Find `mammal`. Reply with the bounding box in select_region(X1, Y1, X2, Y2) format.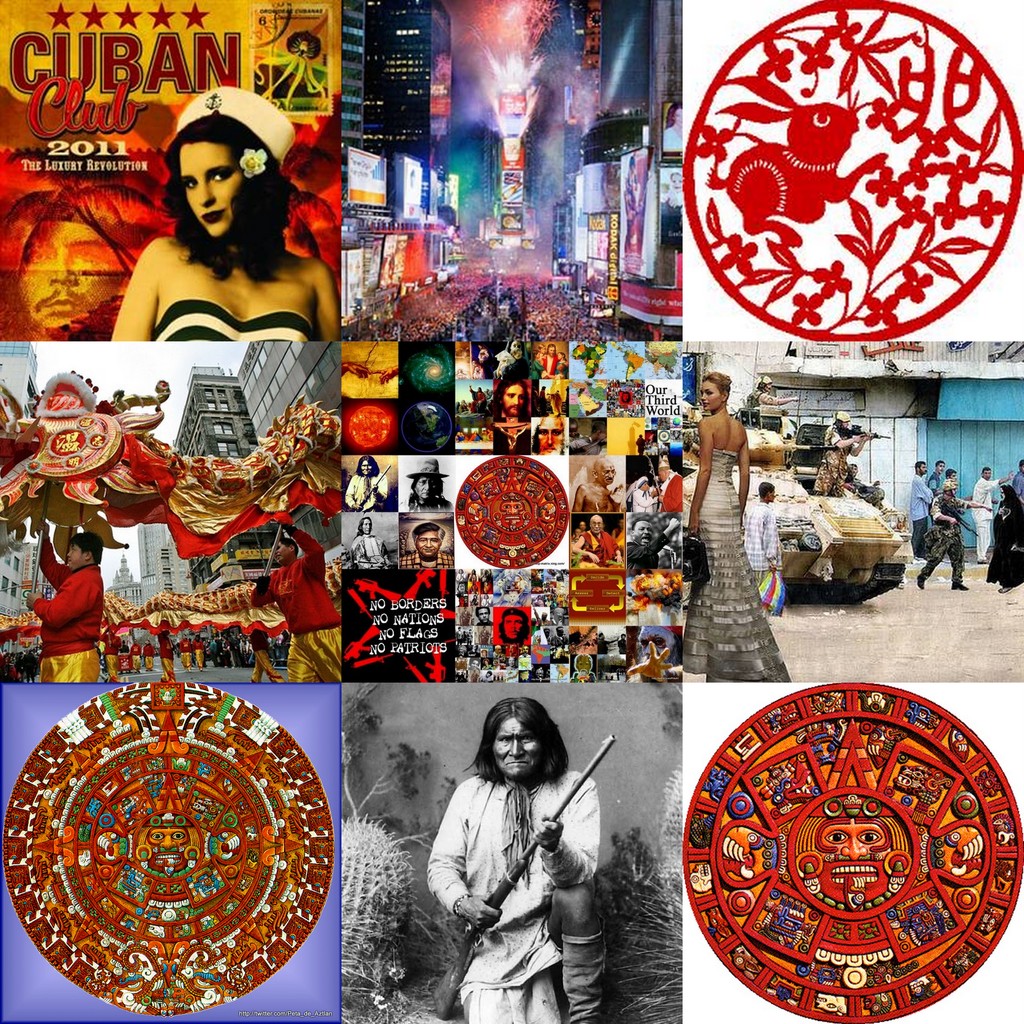
select_region(247, 511, 337, 686).
